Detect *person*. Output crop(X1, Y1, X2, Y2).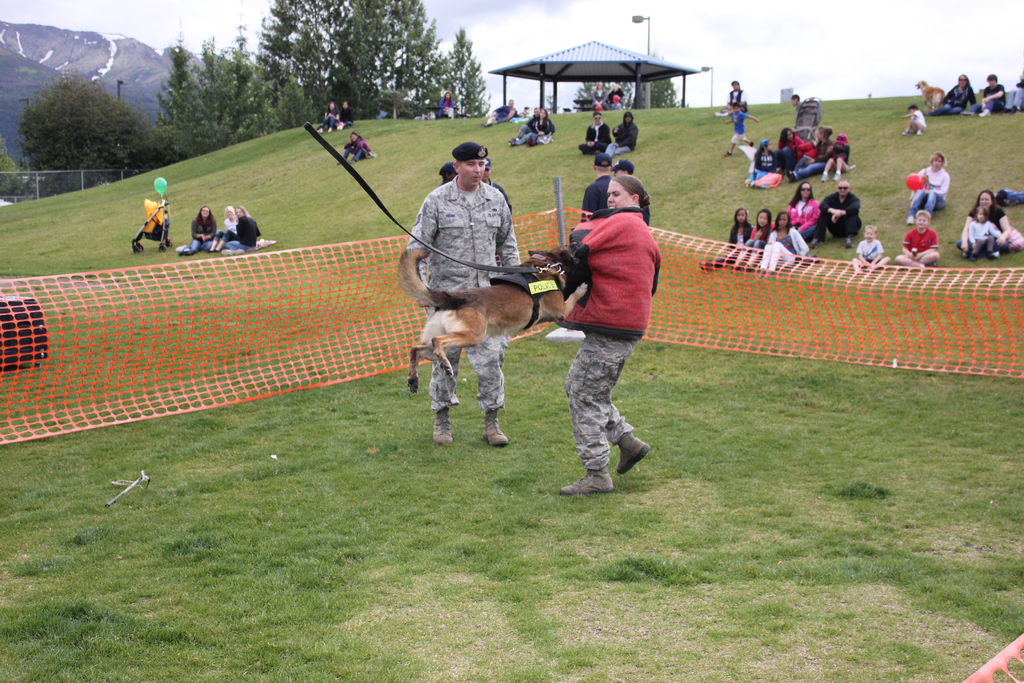
crop(931, 74, 979, 117).
